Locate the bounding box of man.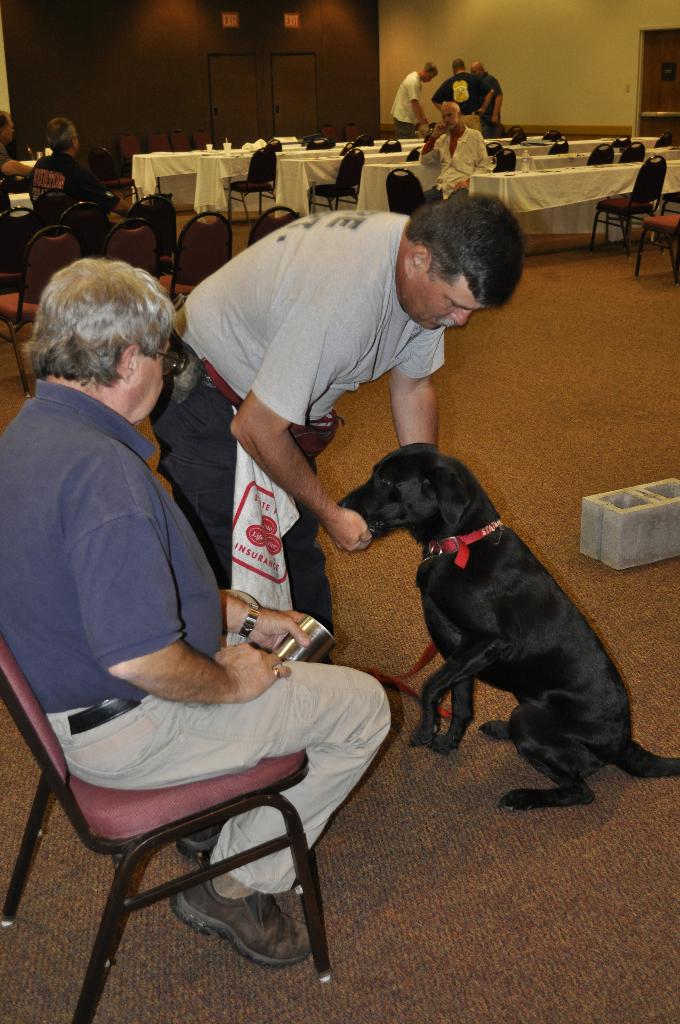
Bounding box: [left=387, top=60, right=433, bottom=143].
